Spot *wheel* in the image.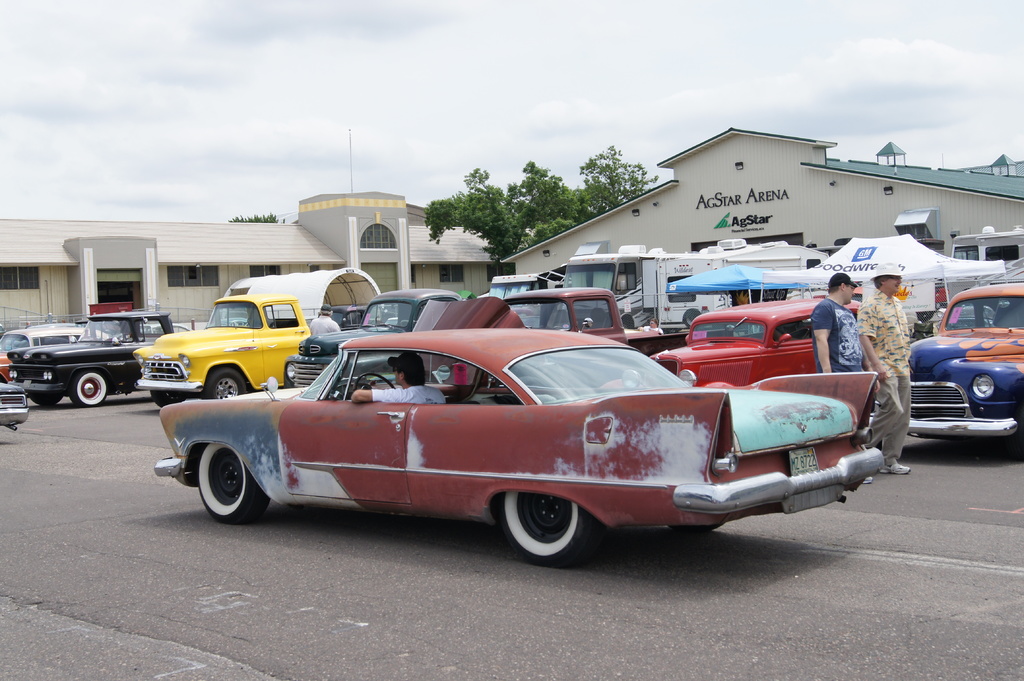
*wheel* found at <bbox>684, 309, 698, 326</bbox>.
